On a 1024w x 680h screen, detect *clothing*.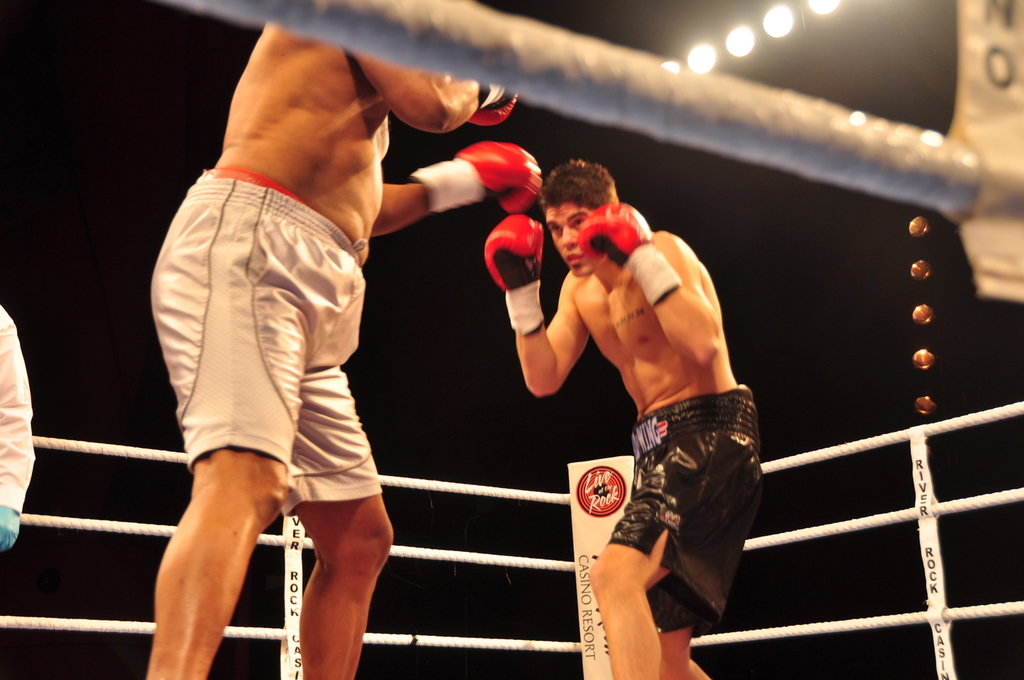
(617,393,747,593).
